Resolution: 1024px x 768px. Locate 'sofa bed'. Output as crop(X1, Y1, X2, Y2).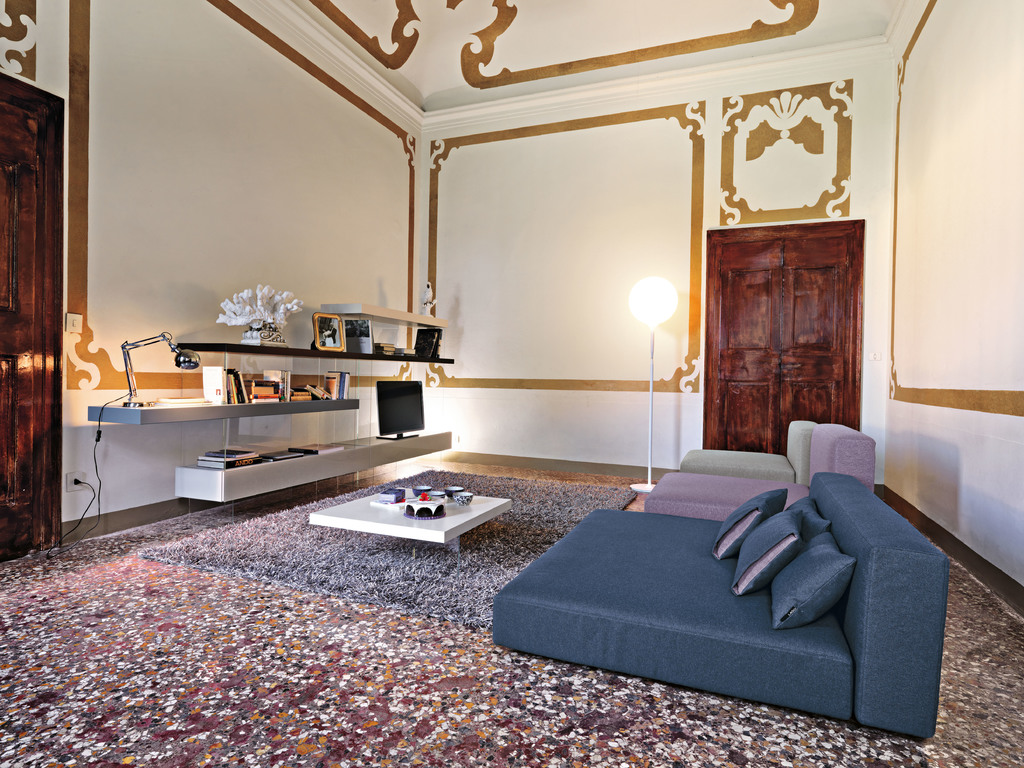
crop(489, 476, 947, 738).
